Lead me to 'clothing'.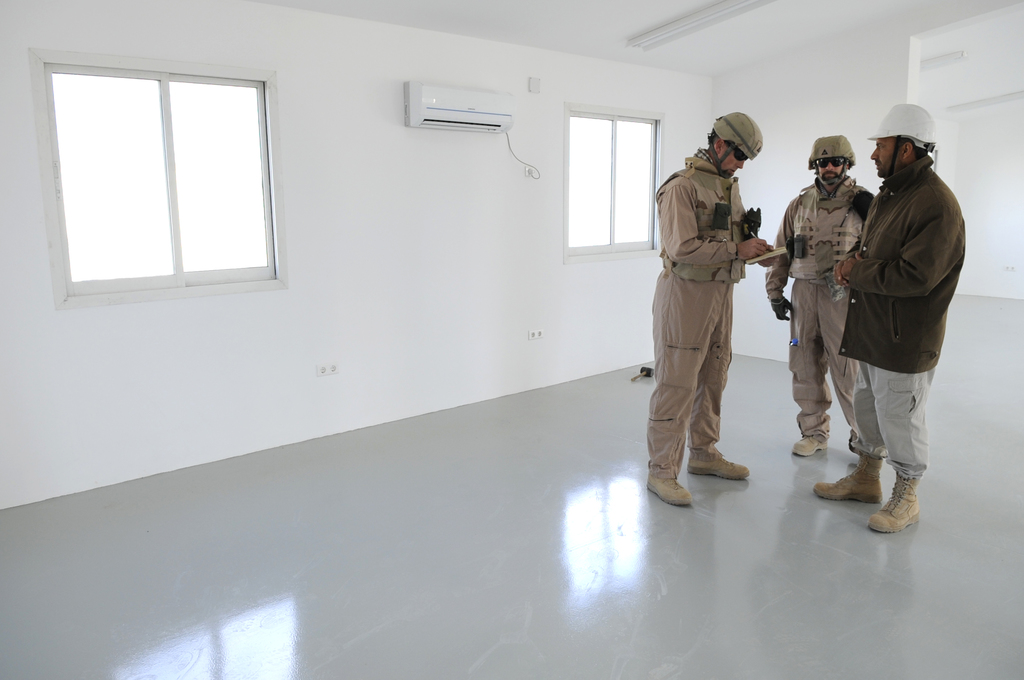
Lead to bbox(831, 150, 968, 479).
